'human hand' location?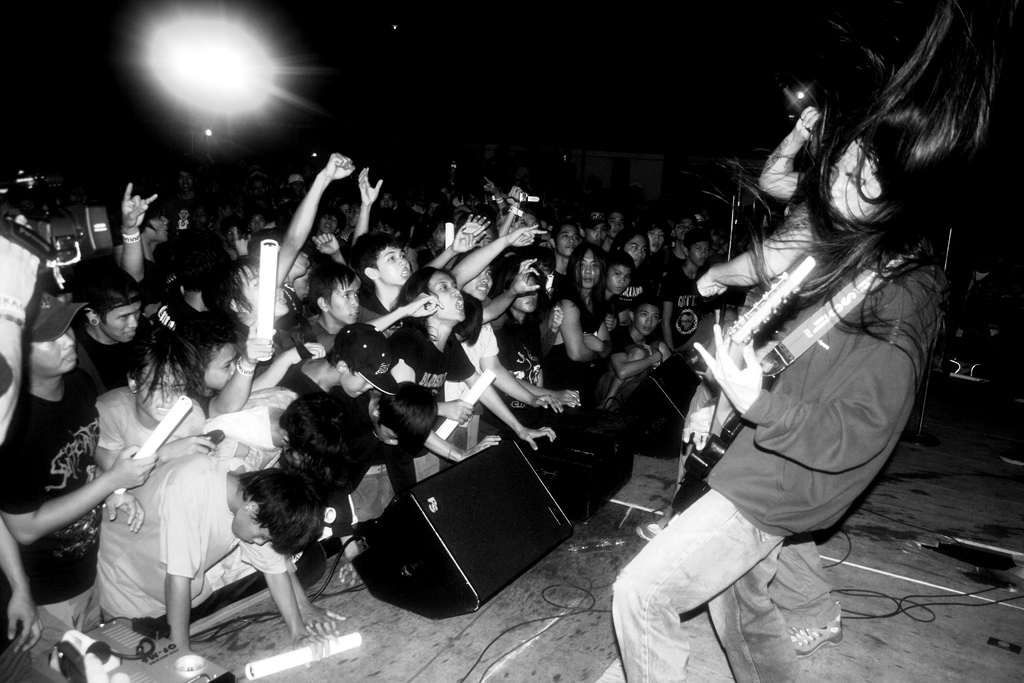
rect(119, 181, 158, 230)
